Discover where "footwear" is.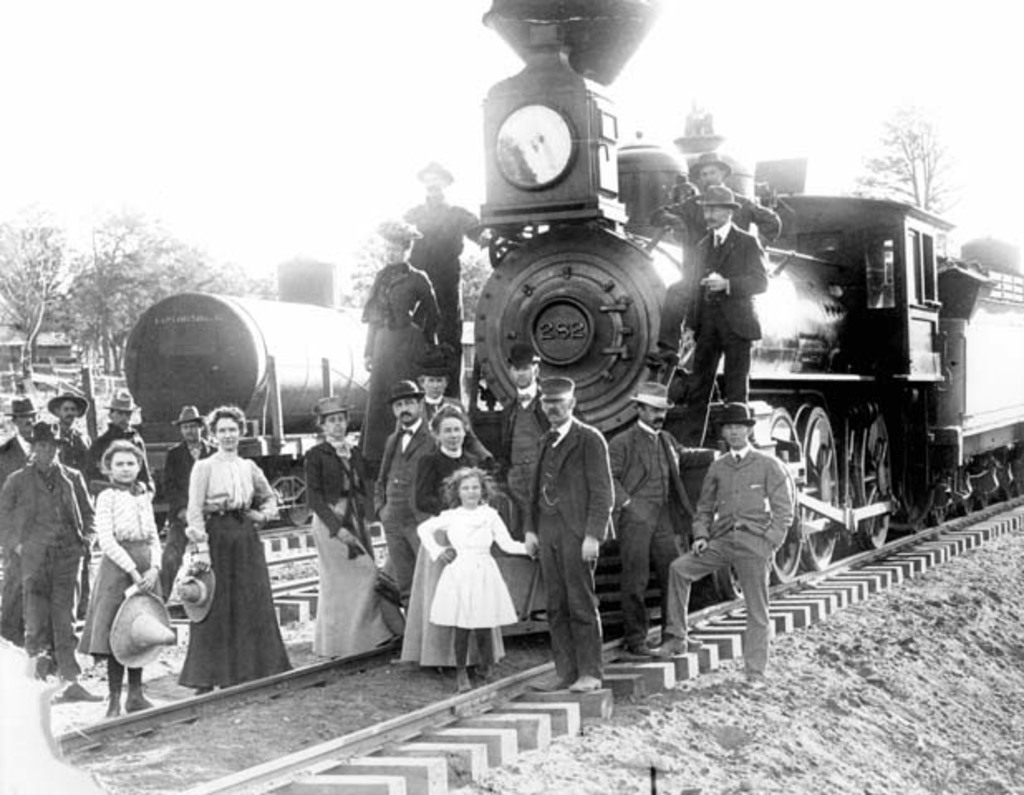
Discovered at [116, 689, 154, 711].
